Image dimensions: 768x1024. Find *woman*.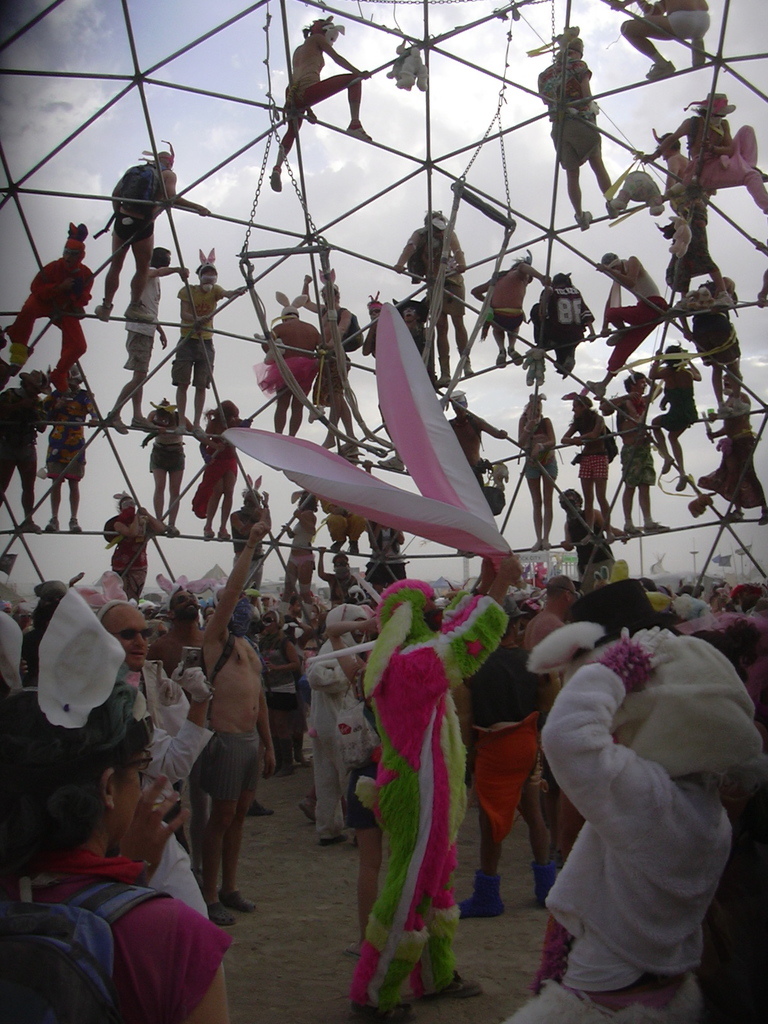
detection(674, 278, 747, 413).
